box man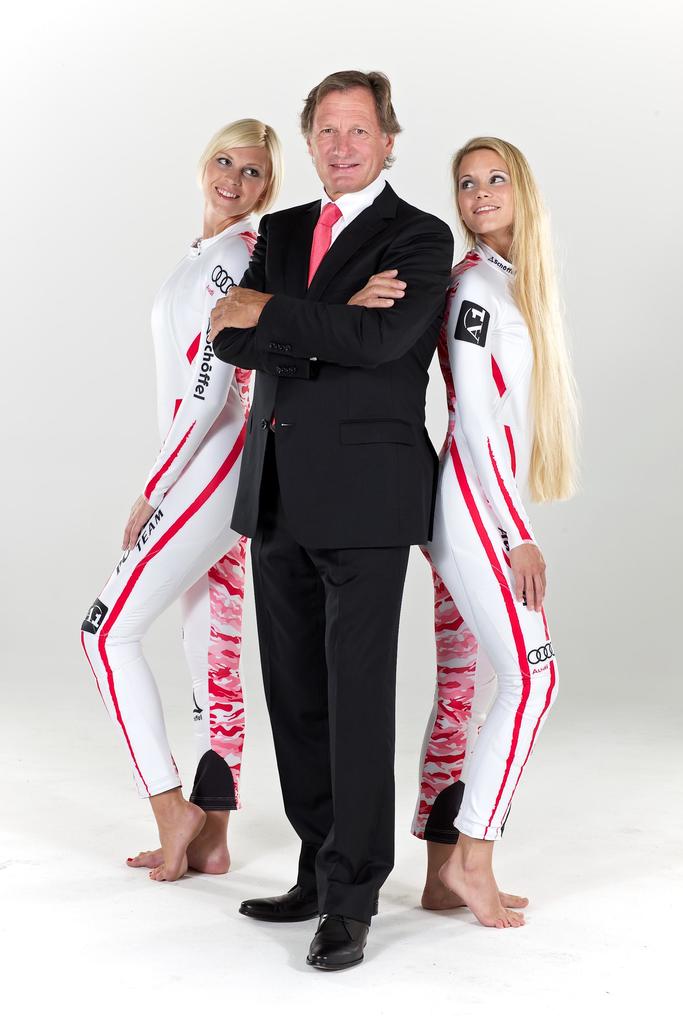
pyautogui.locateOnScreen(169, 84, 461, 937)
